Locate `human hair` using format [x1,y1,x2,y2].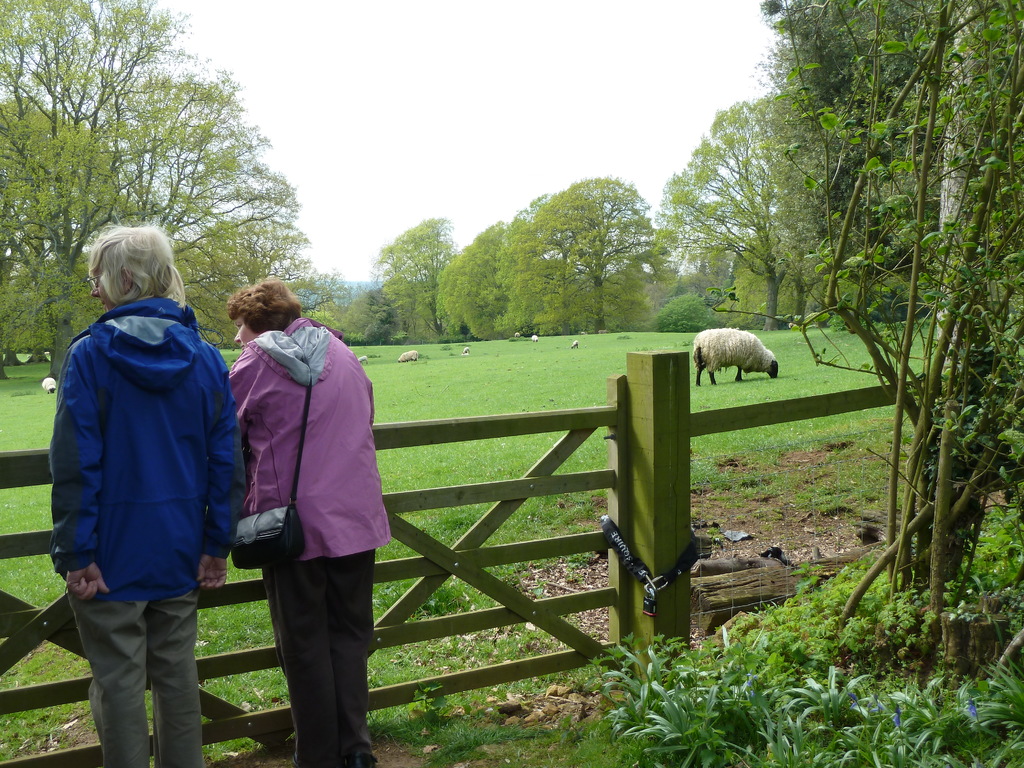
[78,218,173,308].
